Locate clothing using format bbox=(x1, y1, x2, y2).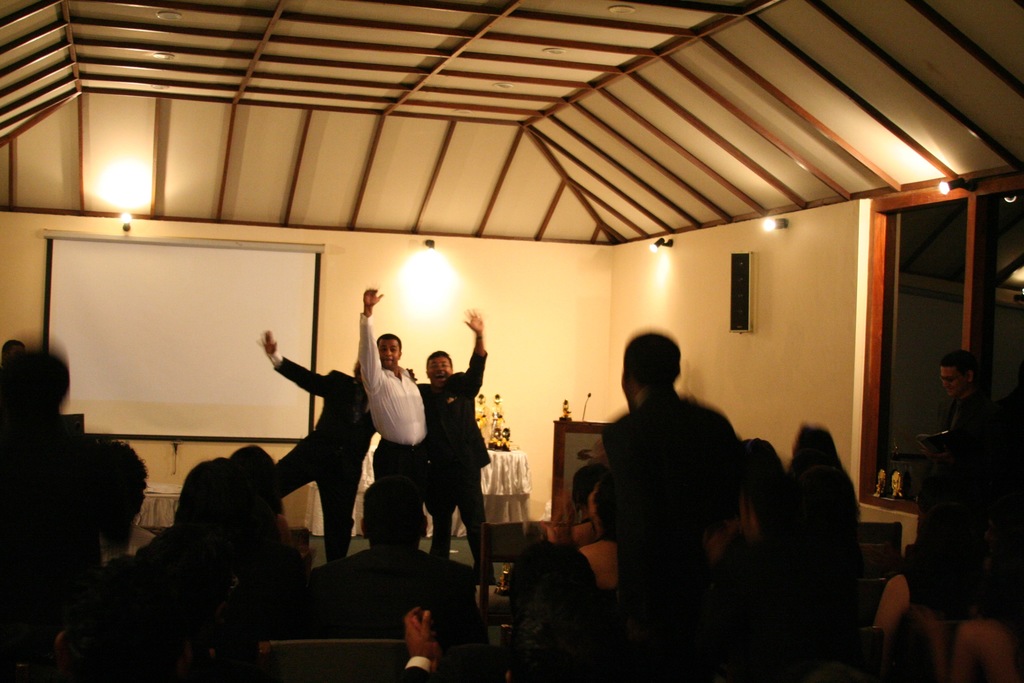
bbox=(362, 308, 428, 504).
